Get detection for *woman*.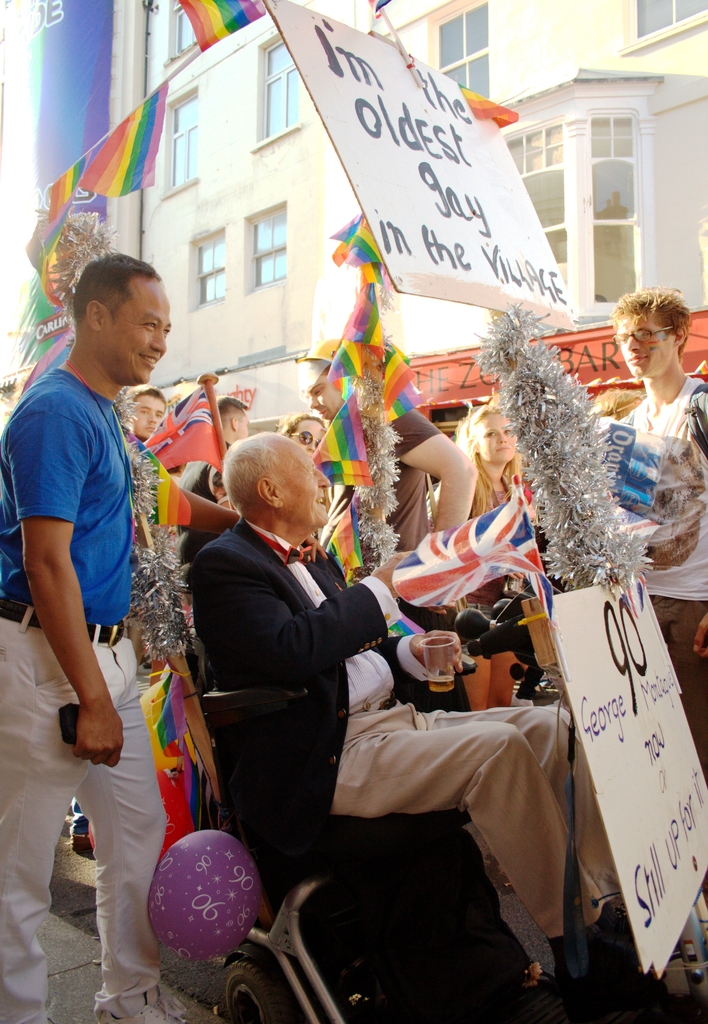
Detection: region(281, 417, 325, 451).
